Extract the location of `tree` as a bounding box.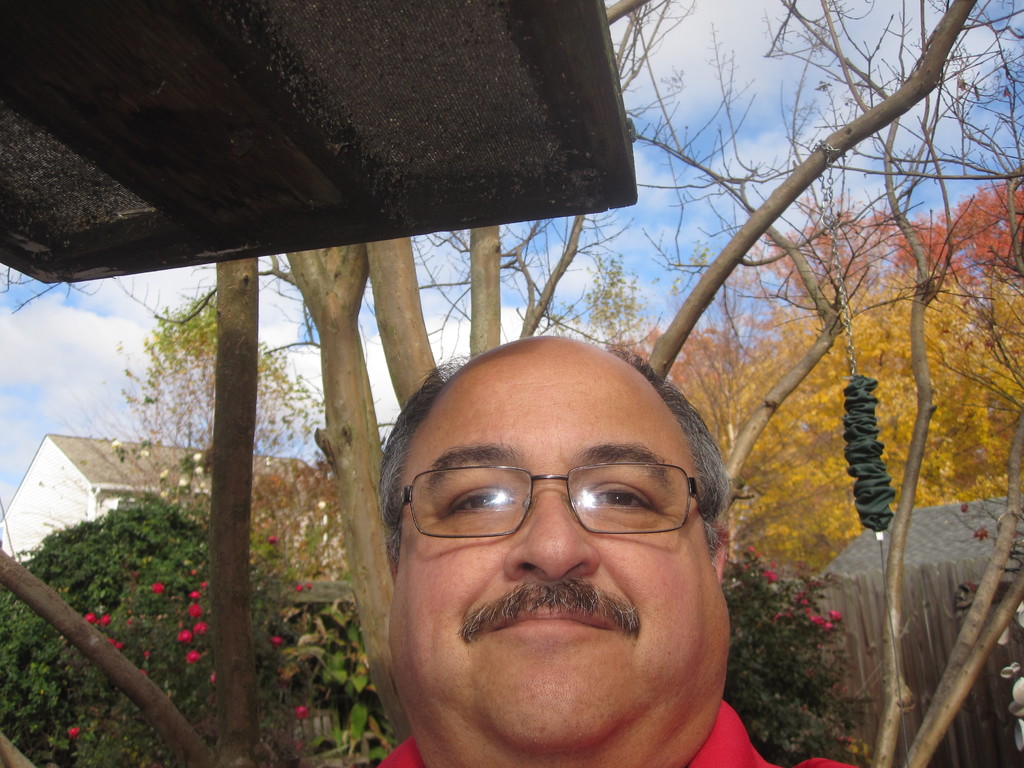
BBox(718, 175, 1022, 364).
